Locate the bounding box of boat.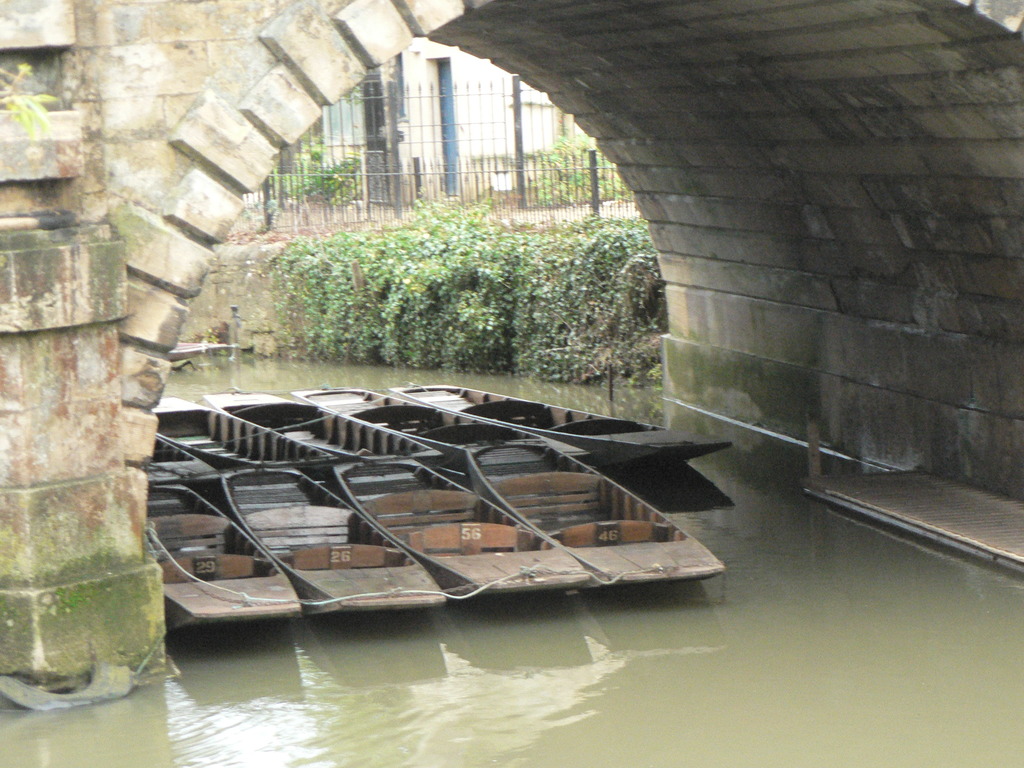
Bounding box: bbox=[144, 440, 213, 484].
